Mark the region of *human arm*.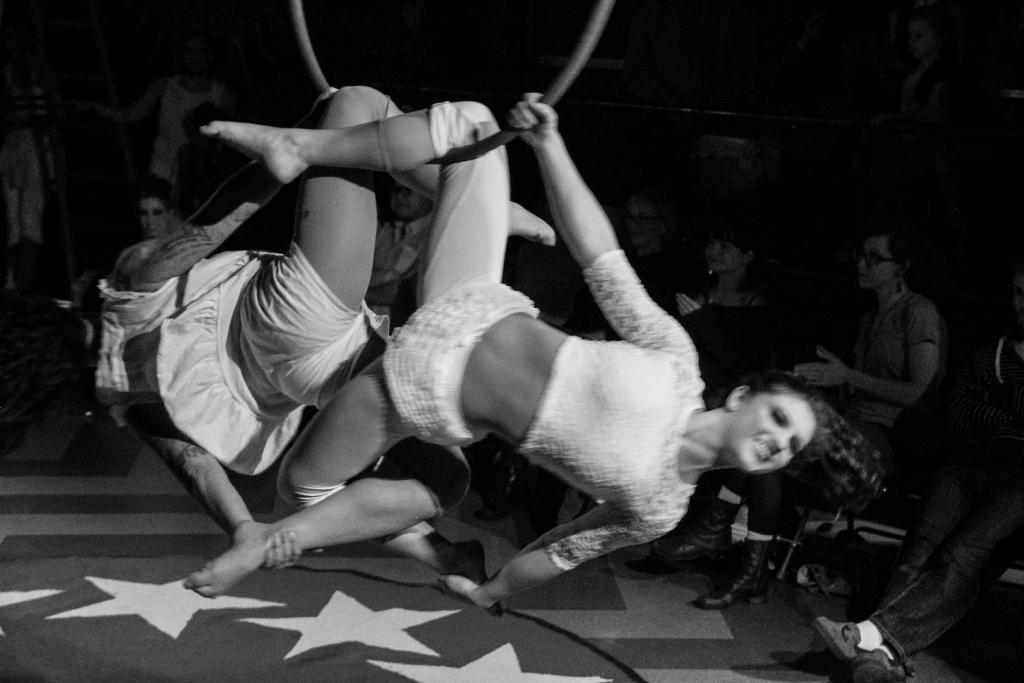
Region: box(508, 90, 701, 364).
